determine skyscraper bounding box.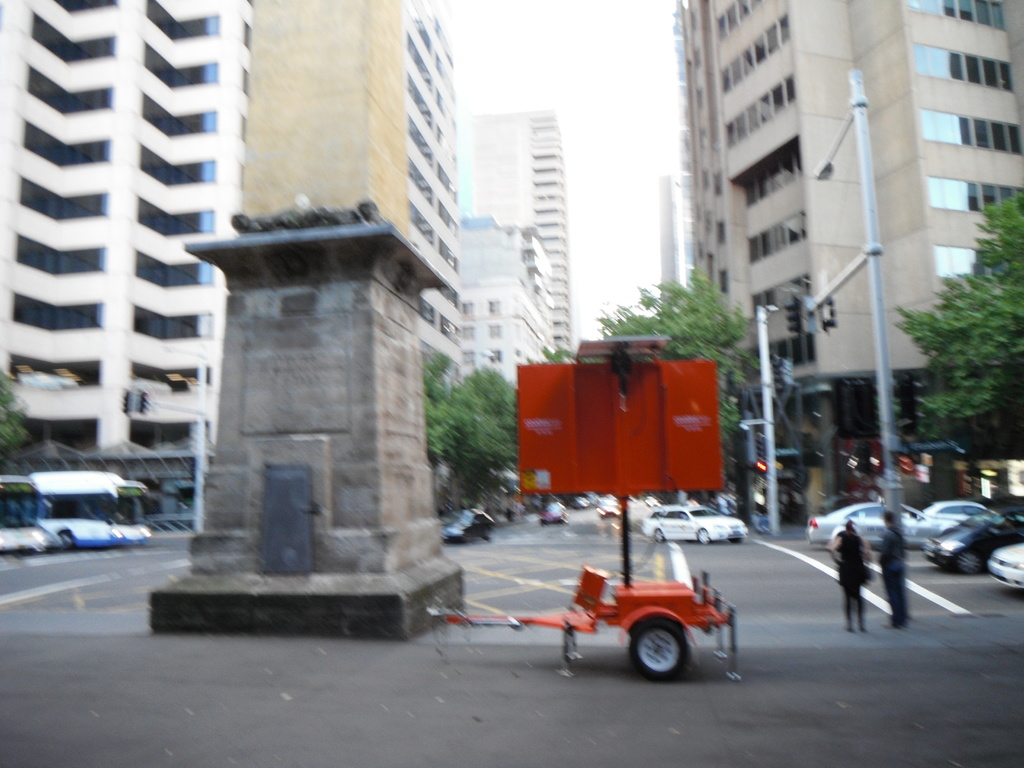
Determined: left=445, top=104, right=575, bottom=370.
